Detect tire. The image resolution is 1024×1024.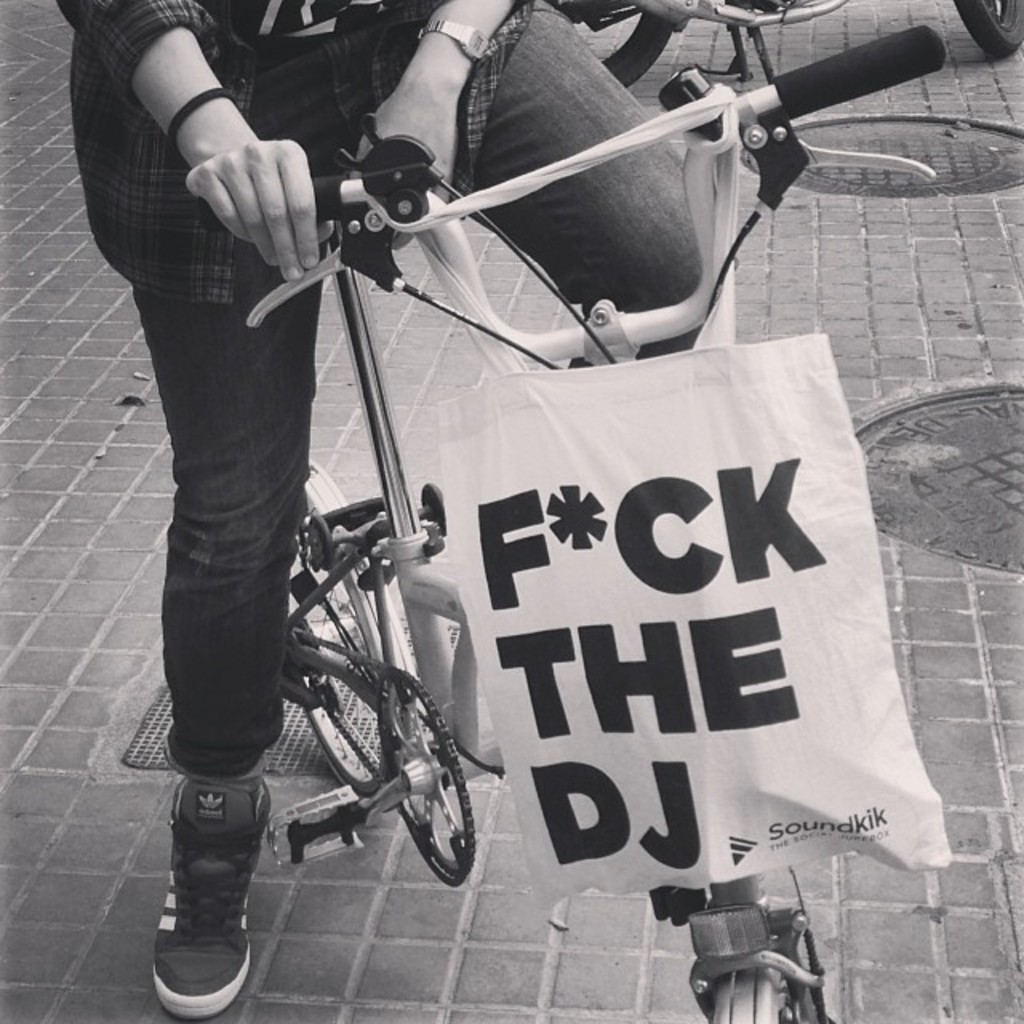
bbox(570, 5, 670, 91).
